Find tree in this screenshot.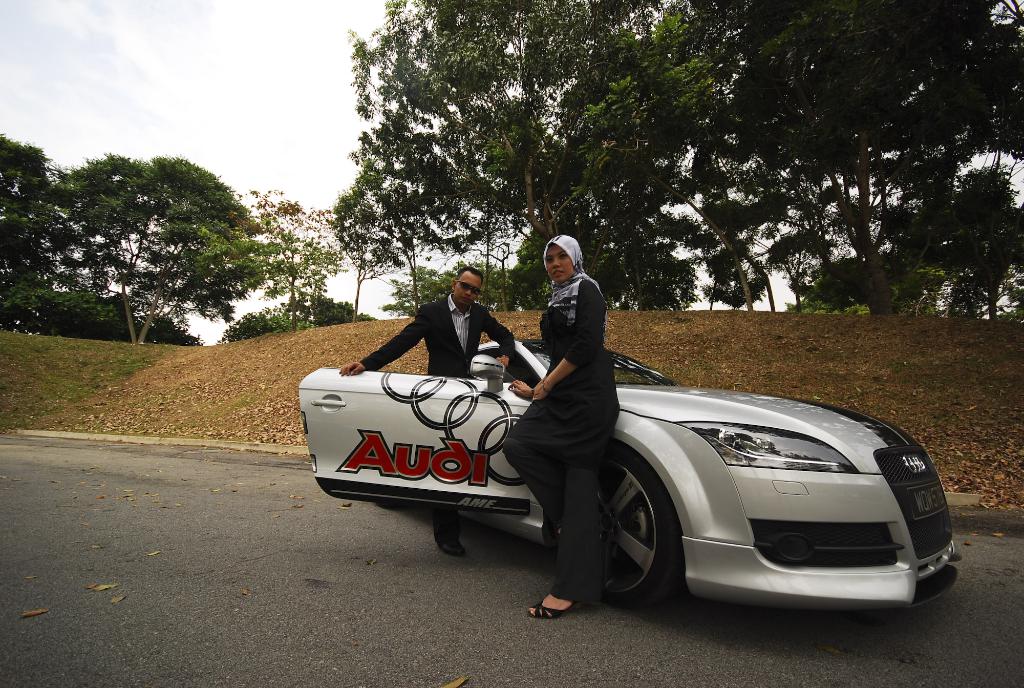
The bounding box for tree is region(0, 128, 68, 332).
